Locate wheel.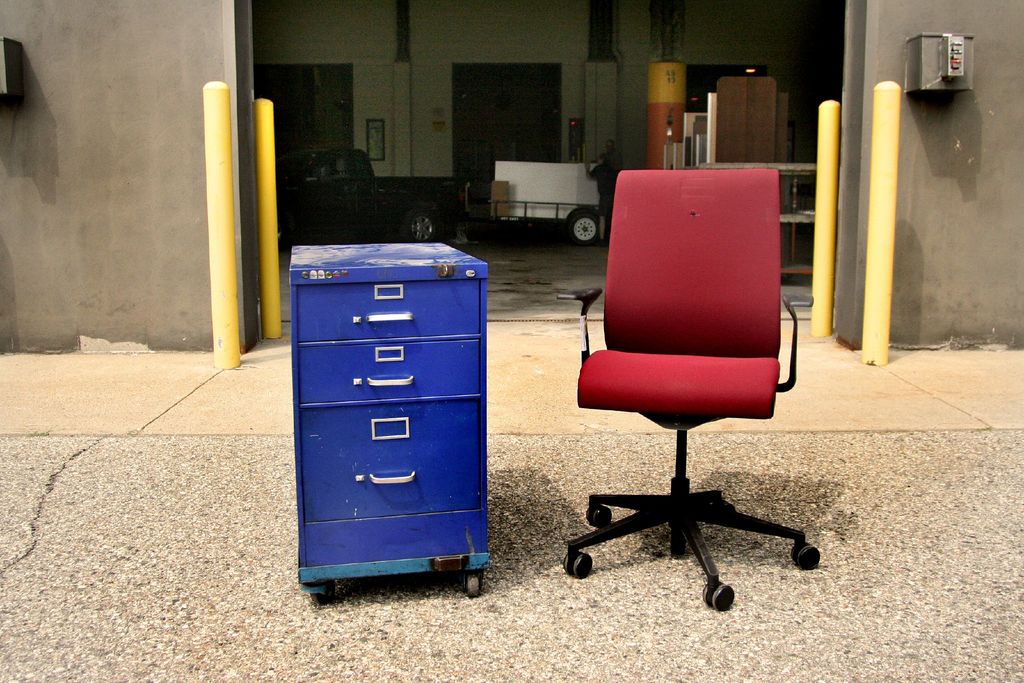
Bounding box: bbox=(586, 507, 613, 525).
